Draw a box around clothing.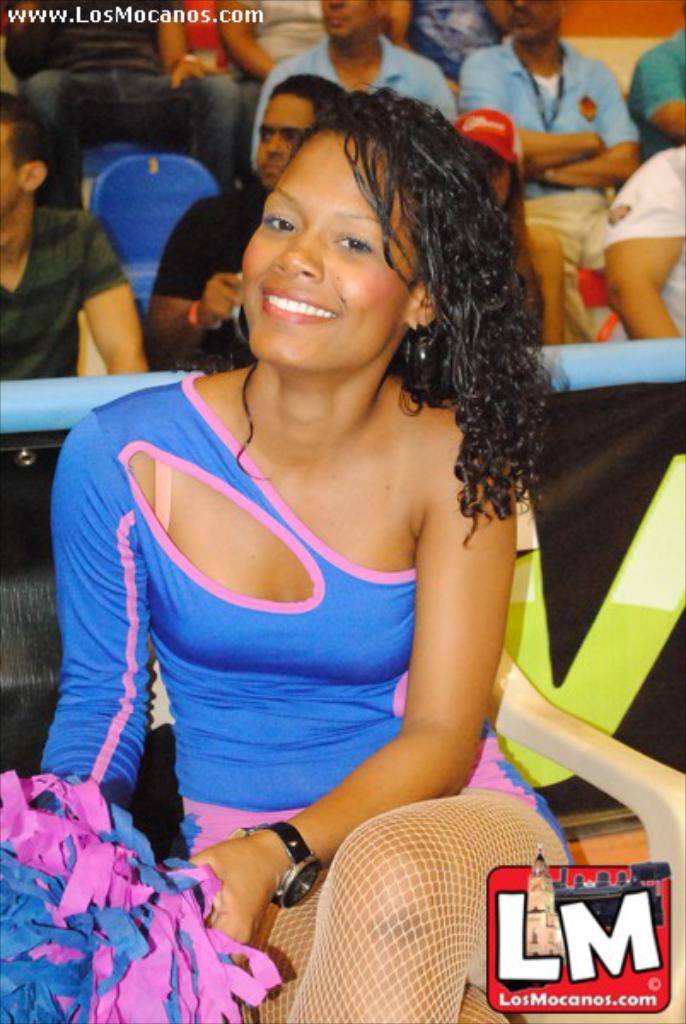
bbox(468, 43, 635, 333).
